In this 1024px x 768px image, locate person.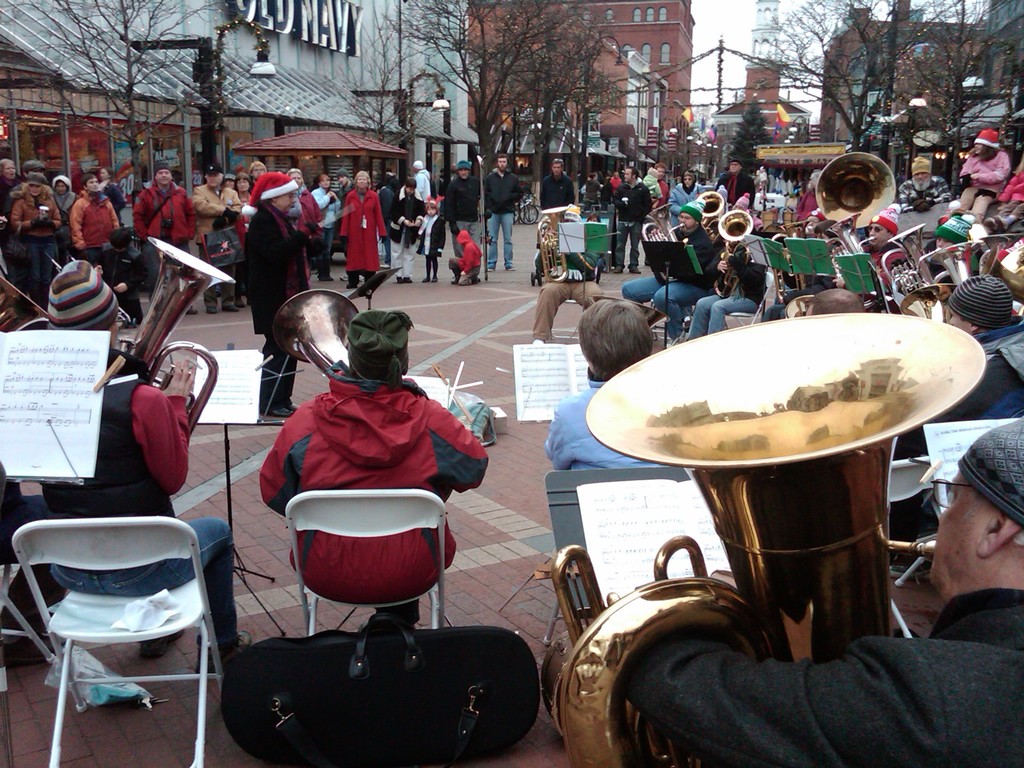
Bounding box: select_region(617, 416, 1023, 767).
